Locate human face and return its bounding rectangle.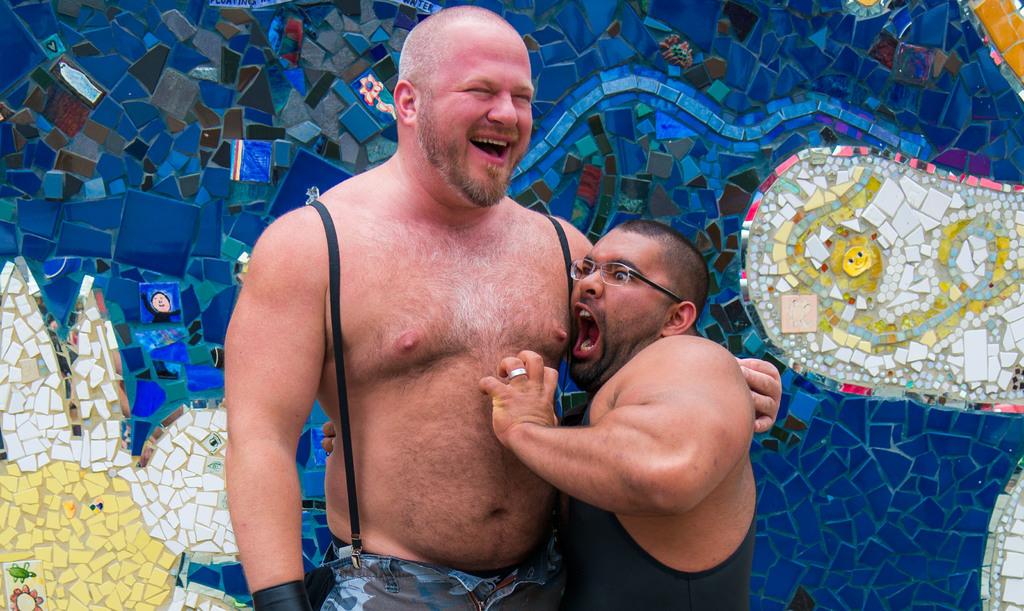
bbox(420, 31, 532, 208).
